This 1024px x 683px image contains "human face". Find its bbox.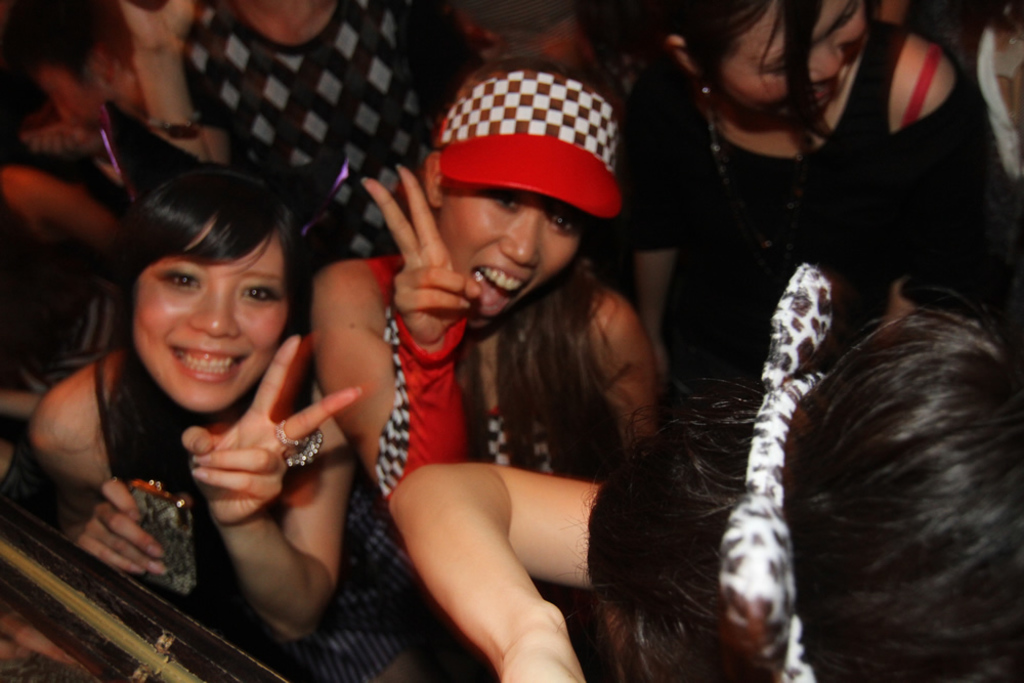
pyautogui.locateOnScreen(136, 230, 279, 412).
